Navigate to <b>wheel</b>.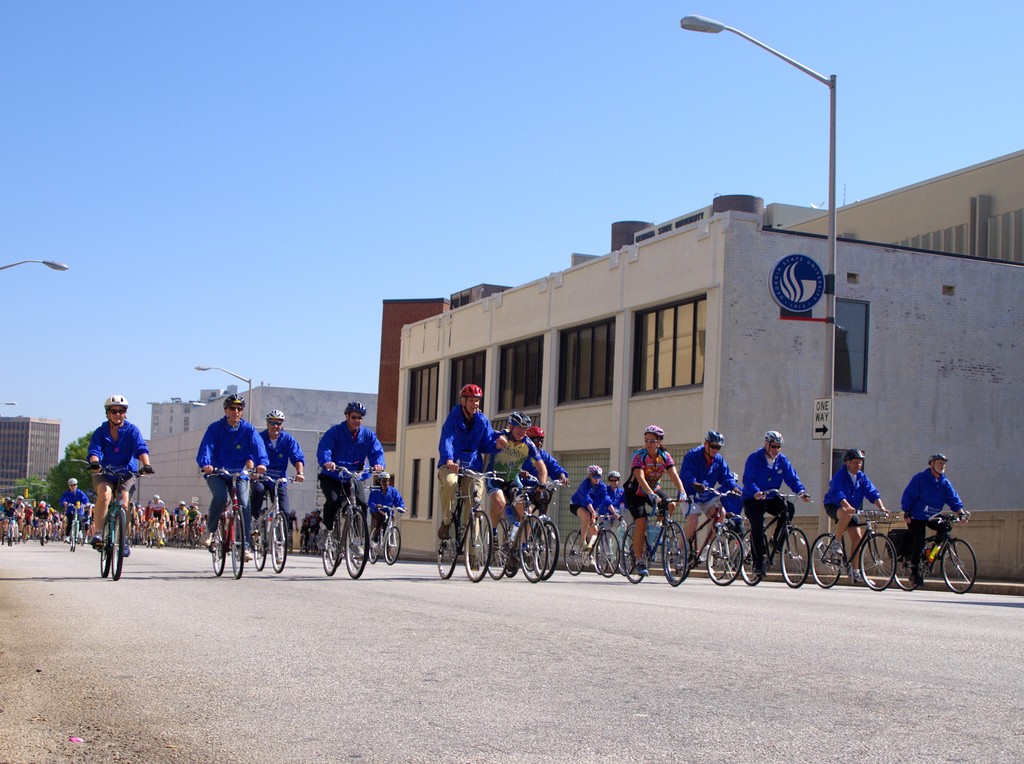
Navigation target: <bbox>888, 543, 925, 590</bbox>.
